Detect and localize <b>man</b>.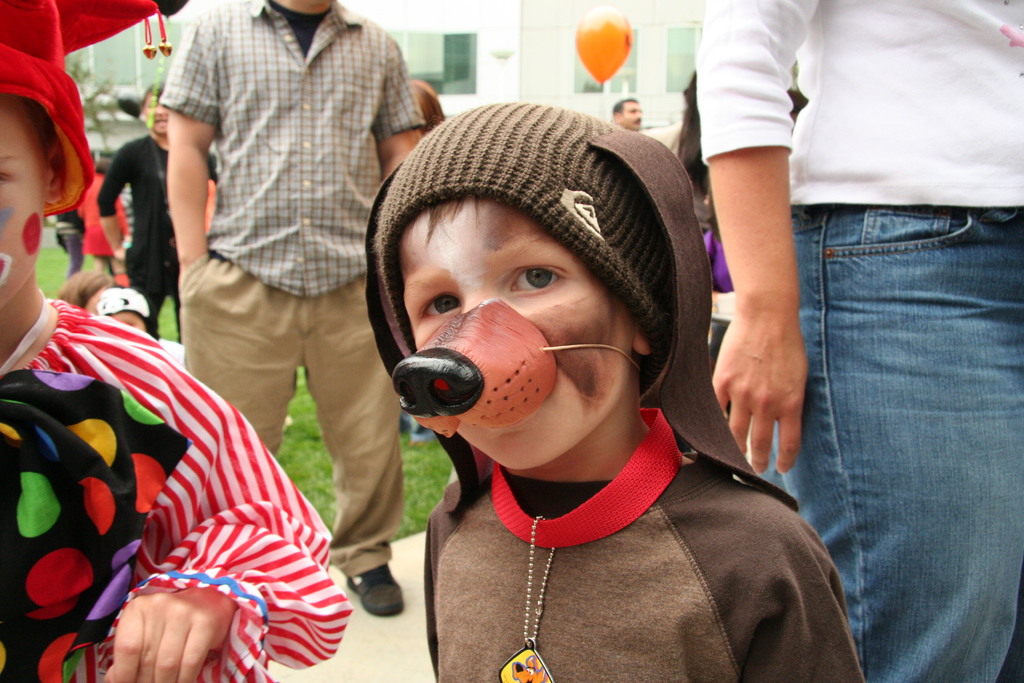
Localized at (left=177, top=0, right=427, bottom=618).
